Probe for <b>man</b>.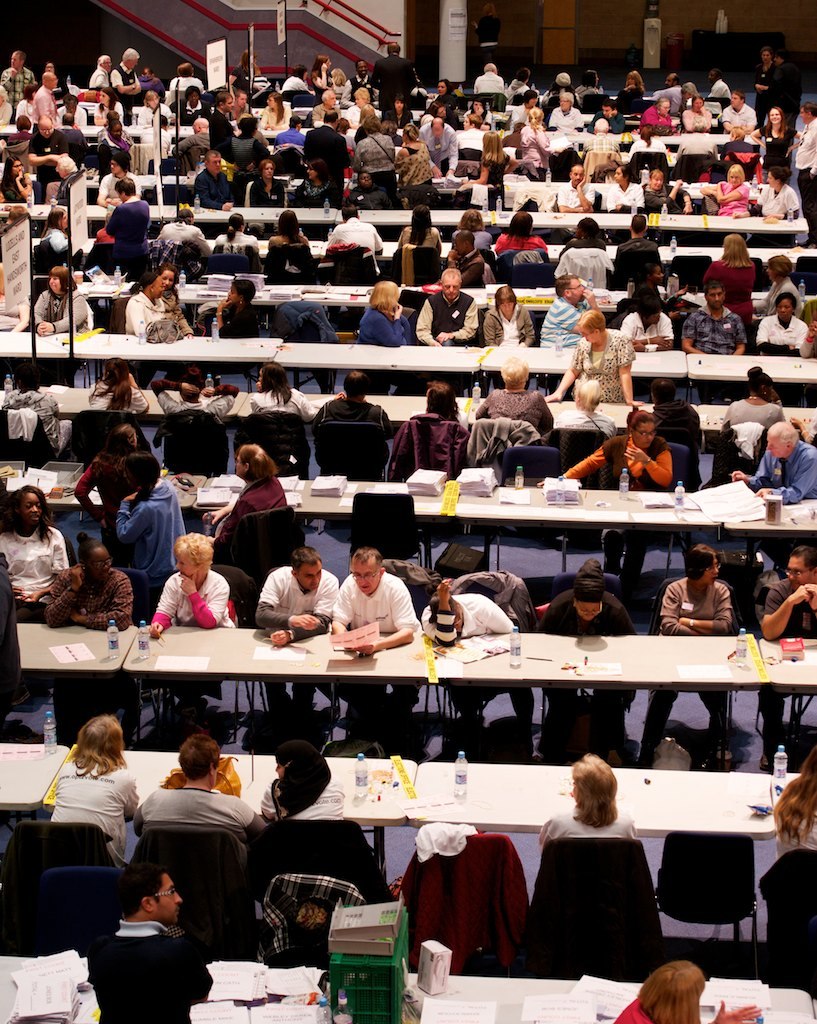
Probe result: <box>5,115,34,174</box>.
